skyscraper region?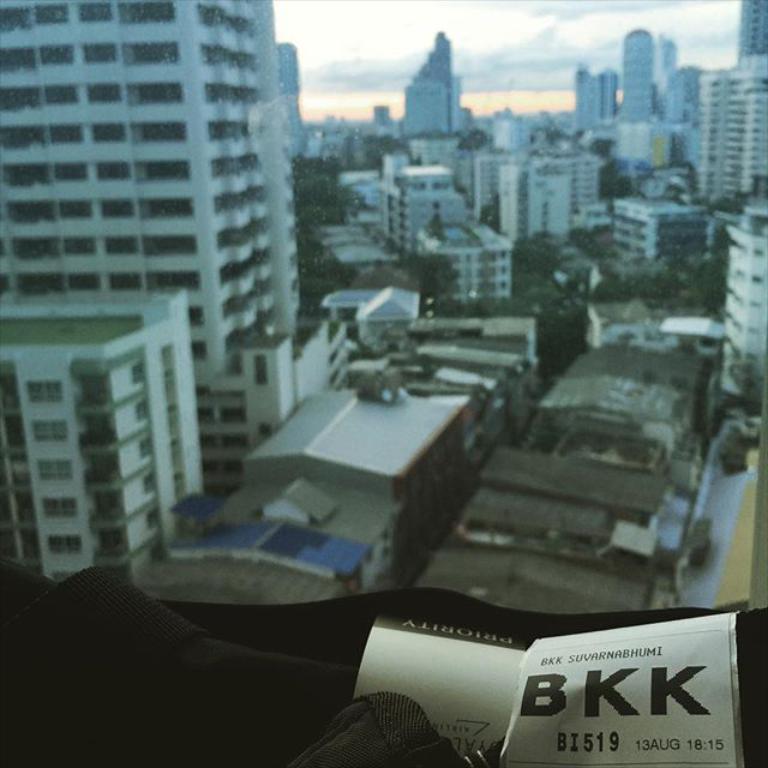
Rect(280, 31, 302, 174)
